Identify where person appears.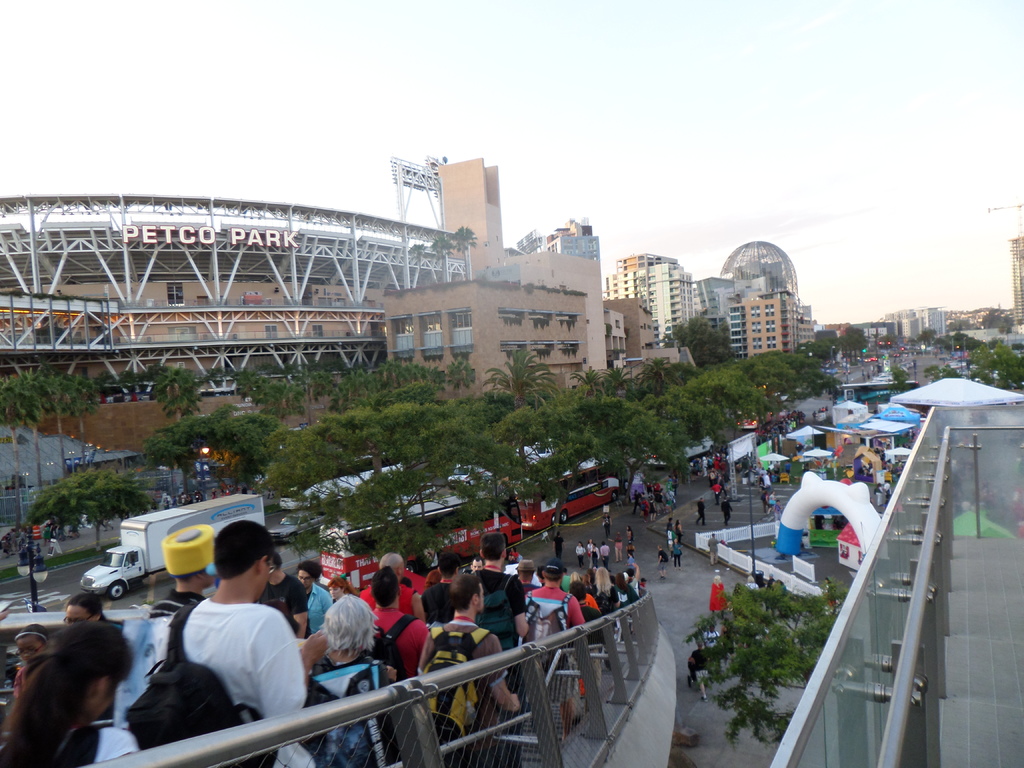
Appears at [x1=0, y1=621, x2=137, y2=767].
